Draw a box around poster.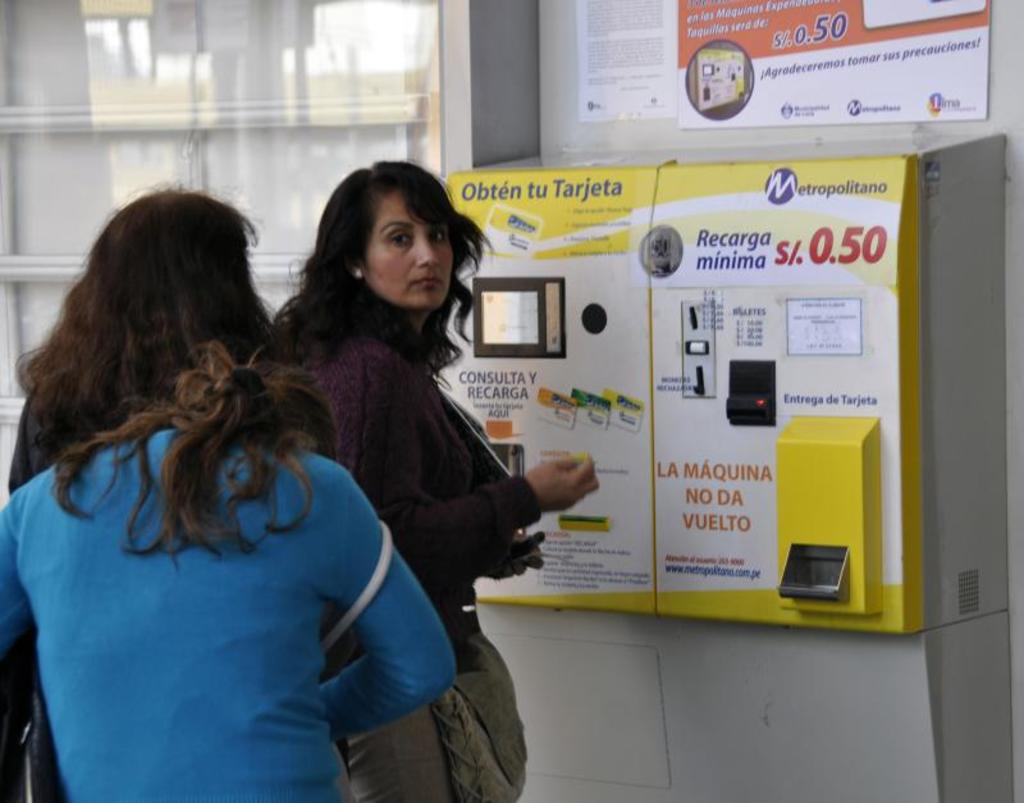
576,0,668,128.
